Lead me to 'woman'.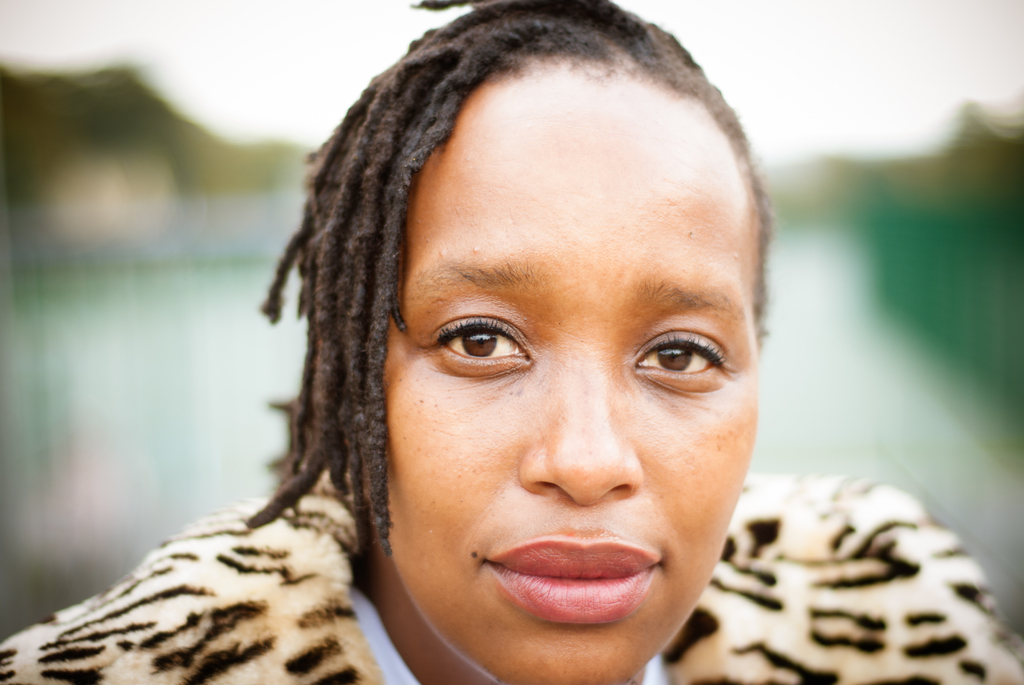
Lead to <bbox>77, 29, 913, 684</bbox>.
